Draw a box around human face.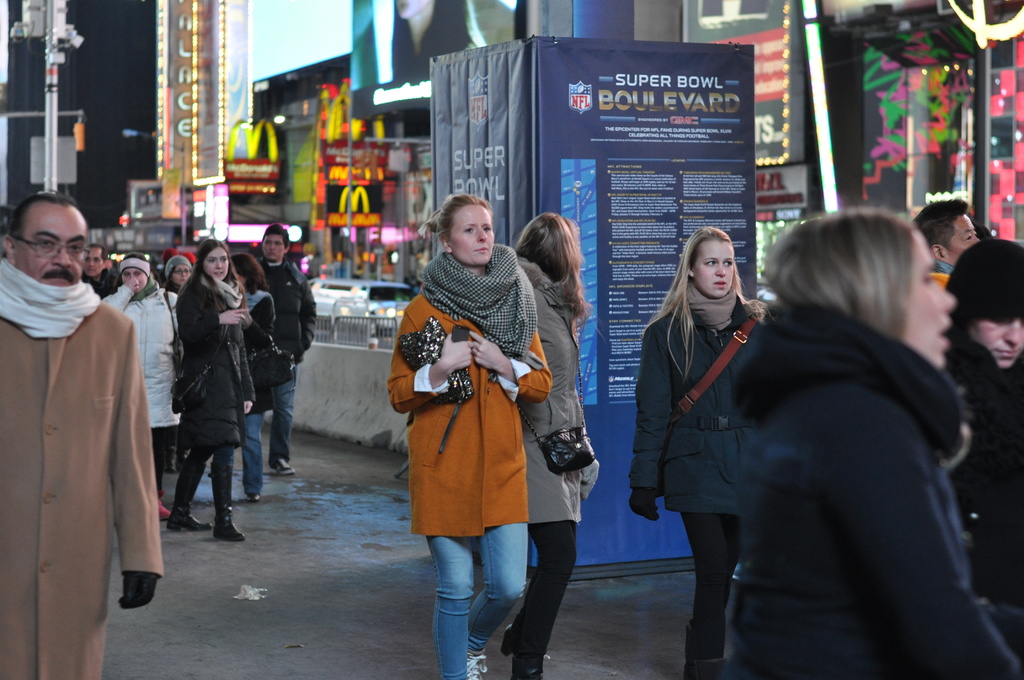
{"x1": 693, "y1": 245, "x2": 733, "y2": 293}.
